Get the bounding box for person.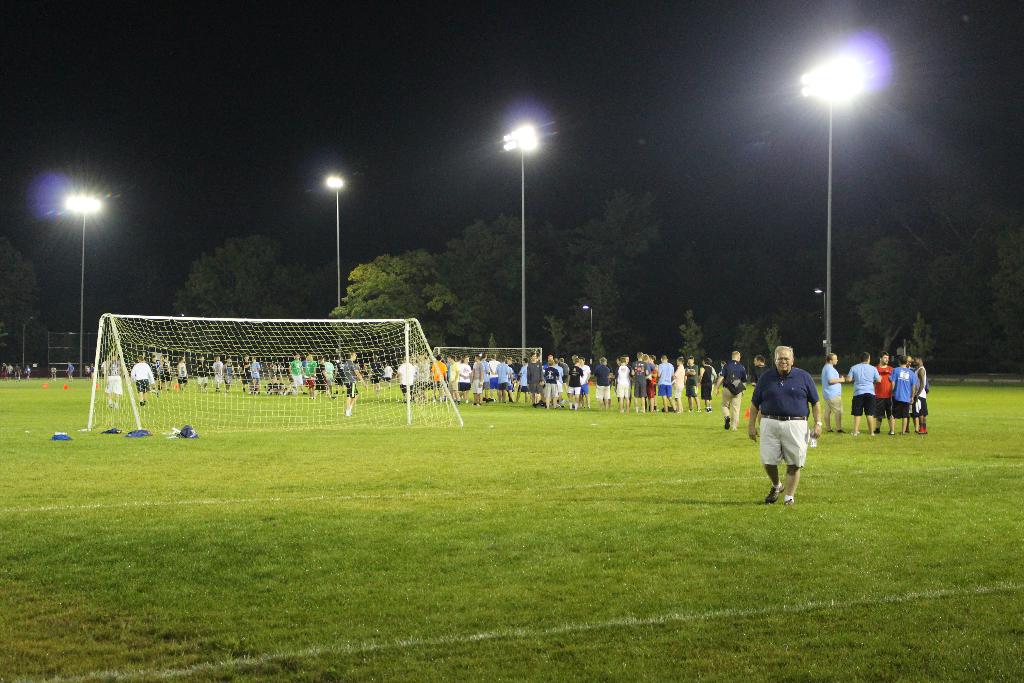
(206,352,225,391).
